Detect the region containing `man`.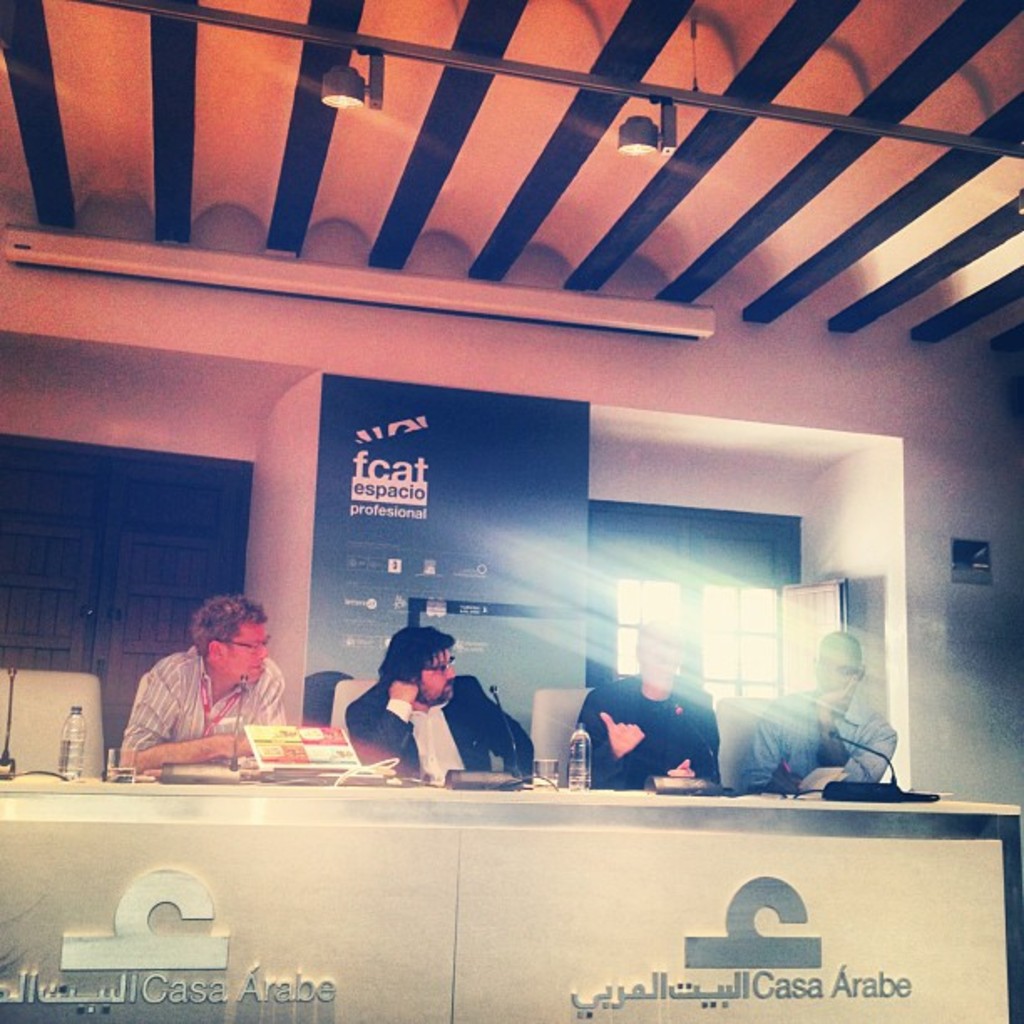
rect(345, 624, 539, 788).
